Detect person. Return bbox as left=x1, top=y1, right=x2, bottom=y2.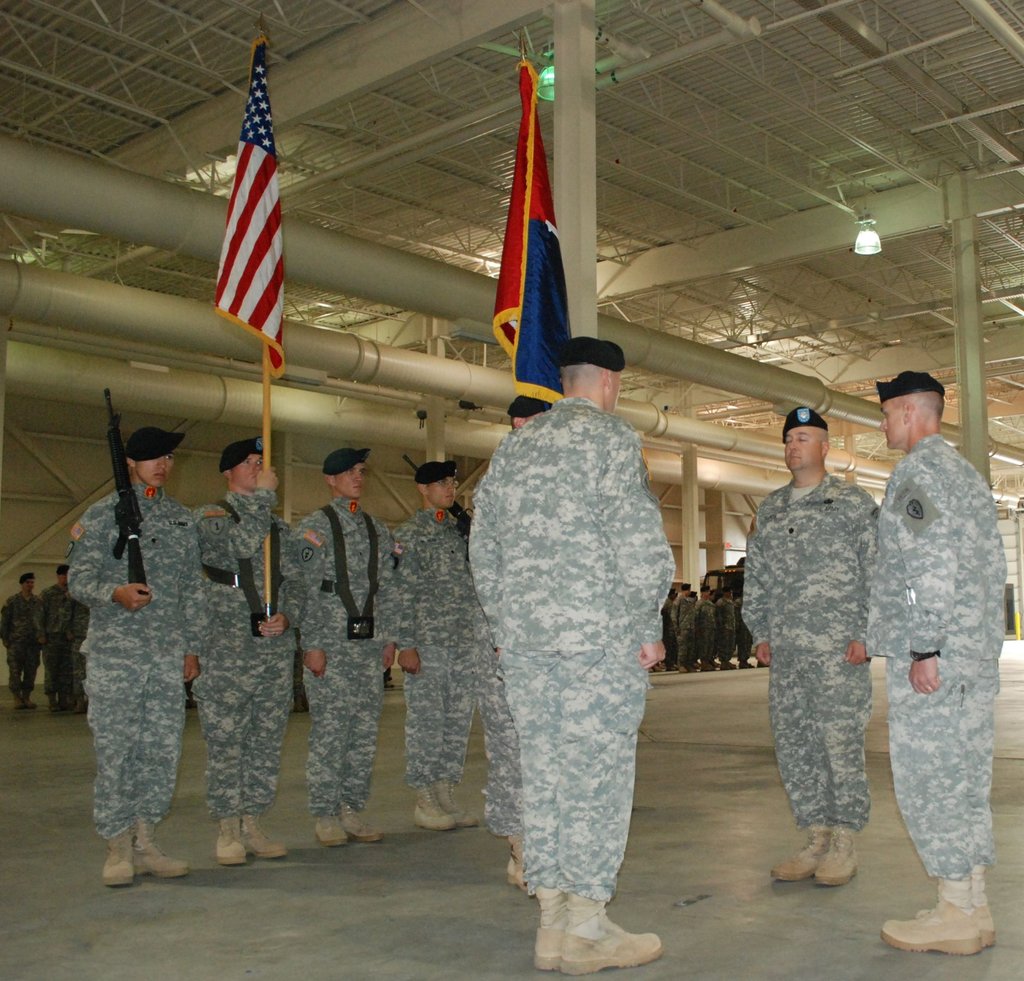
left=42, top=564, right=88, bottom=710.
